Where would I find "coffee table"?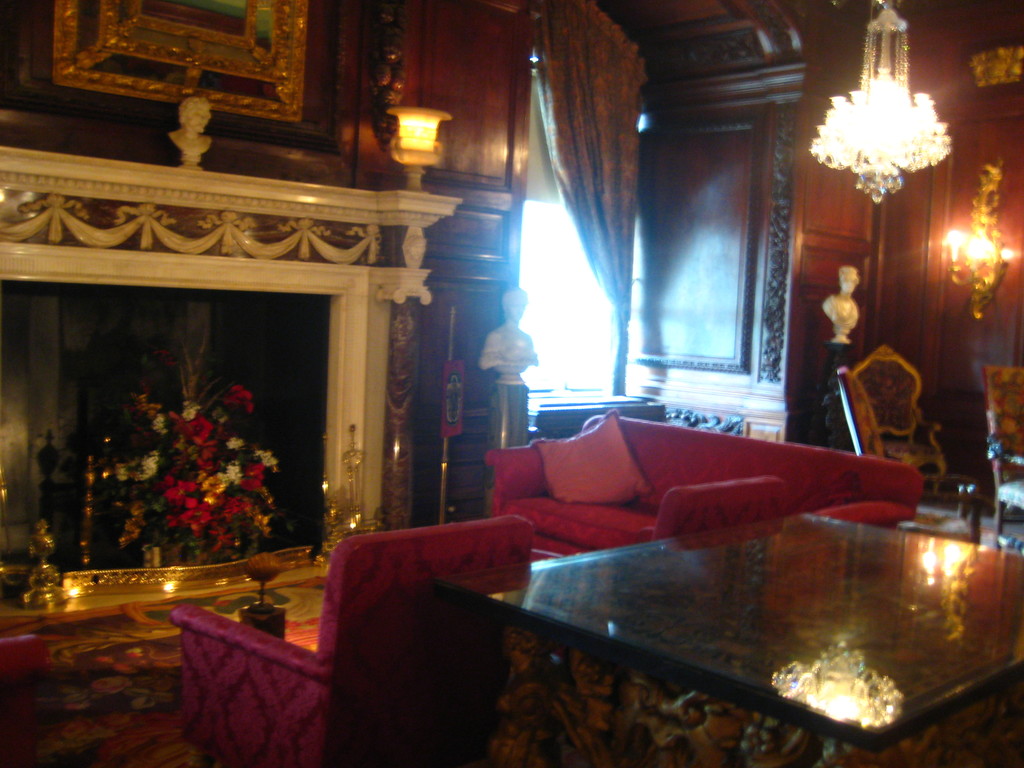
At {"x1": 385, "y1": 488, "x2": 993, "y2": 766}.
